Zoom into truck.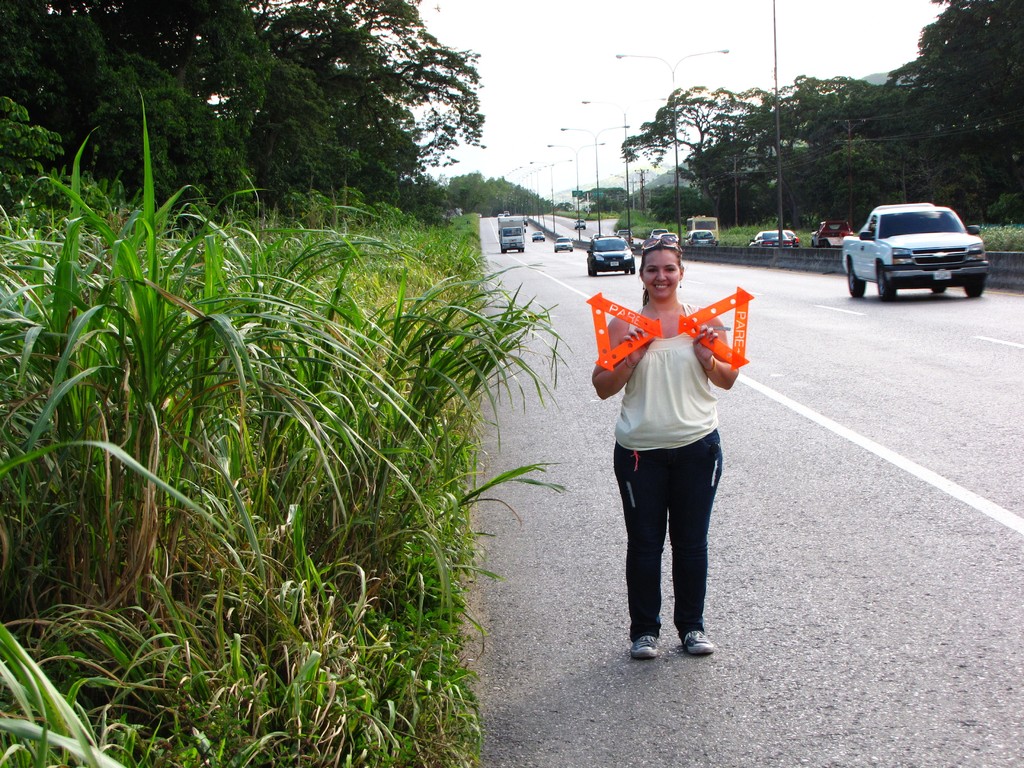
Zoom target: bbox=[495, 214, 529, 254].
